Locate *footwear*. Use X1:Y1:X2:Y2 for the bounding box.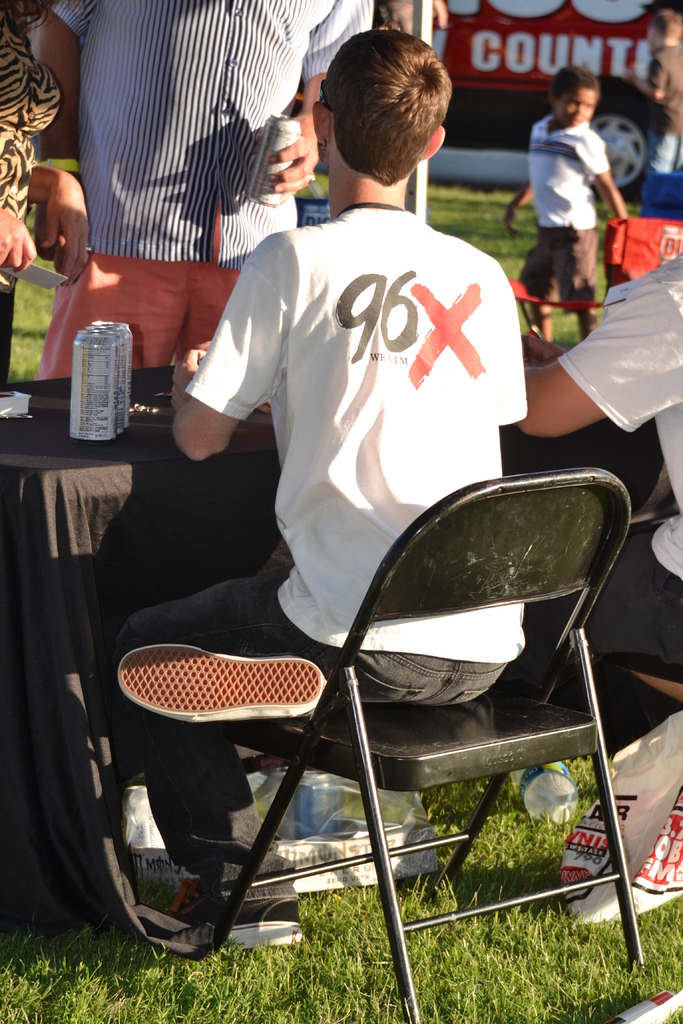
126:642:342:739.
